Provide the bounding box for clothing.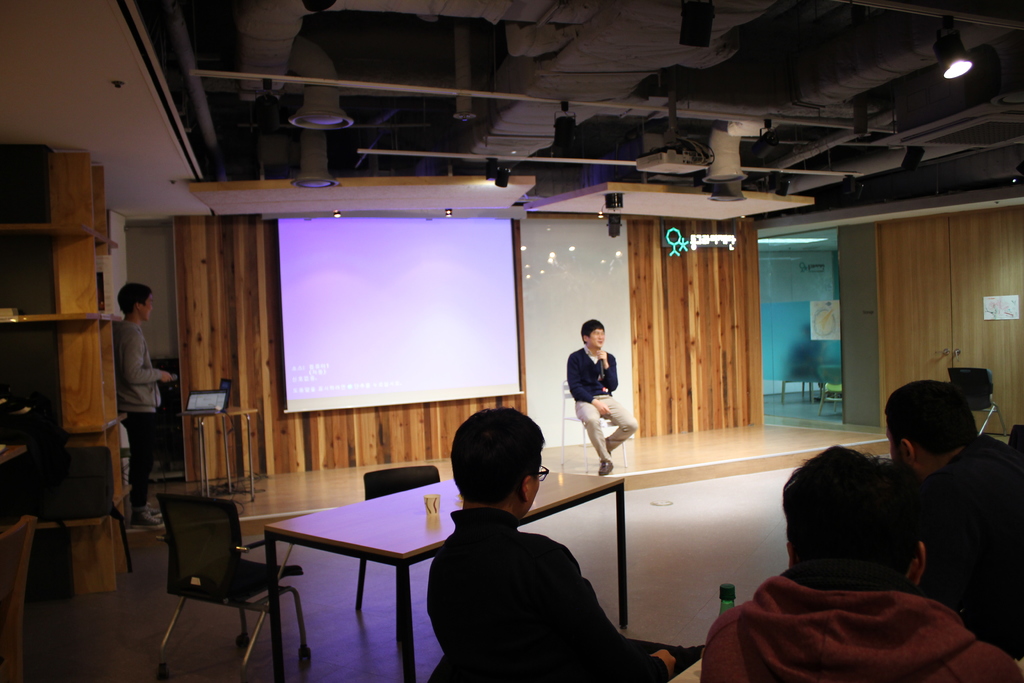
[x1=115, y1=318, x2=159, y2=499].
